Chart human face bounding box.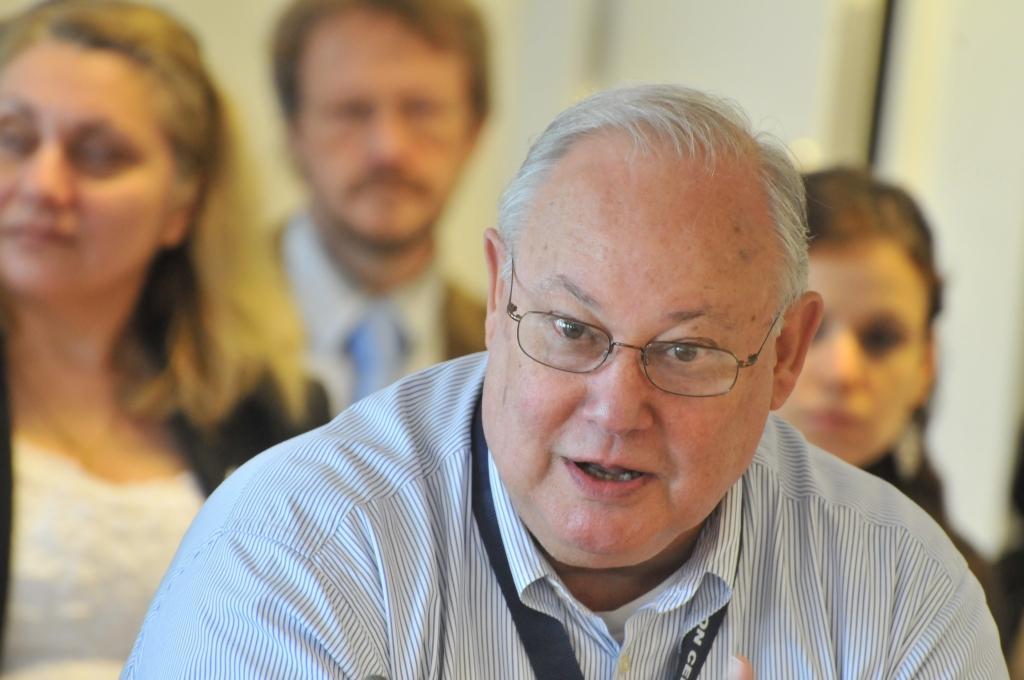
Charted: rect(0, 35, 172, 299).
